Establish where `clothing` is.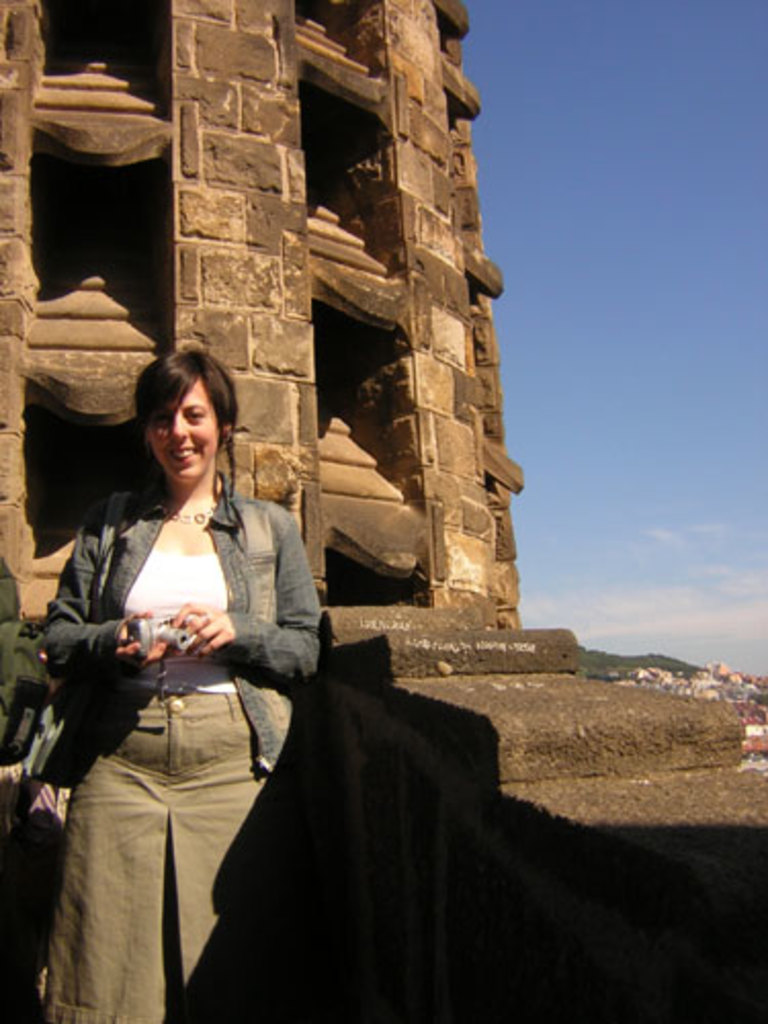
Established at <region>16, 471, 297, 1006</region>.
